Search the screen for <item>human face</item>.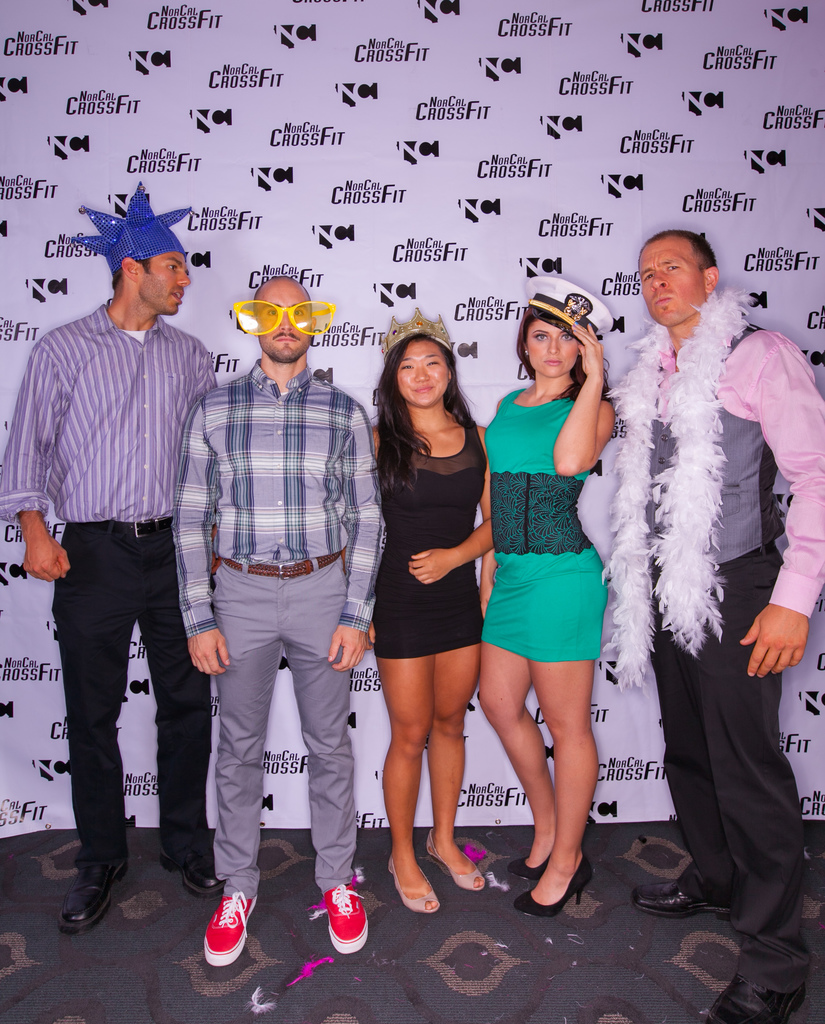
Found at box=[386, 332, 466, 418].
